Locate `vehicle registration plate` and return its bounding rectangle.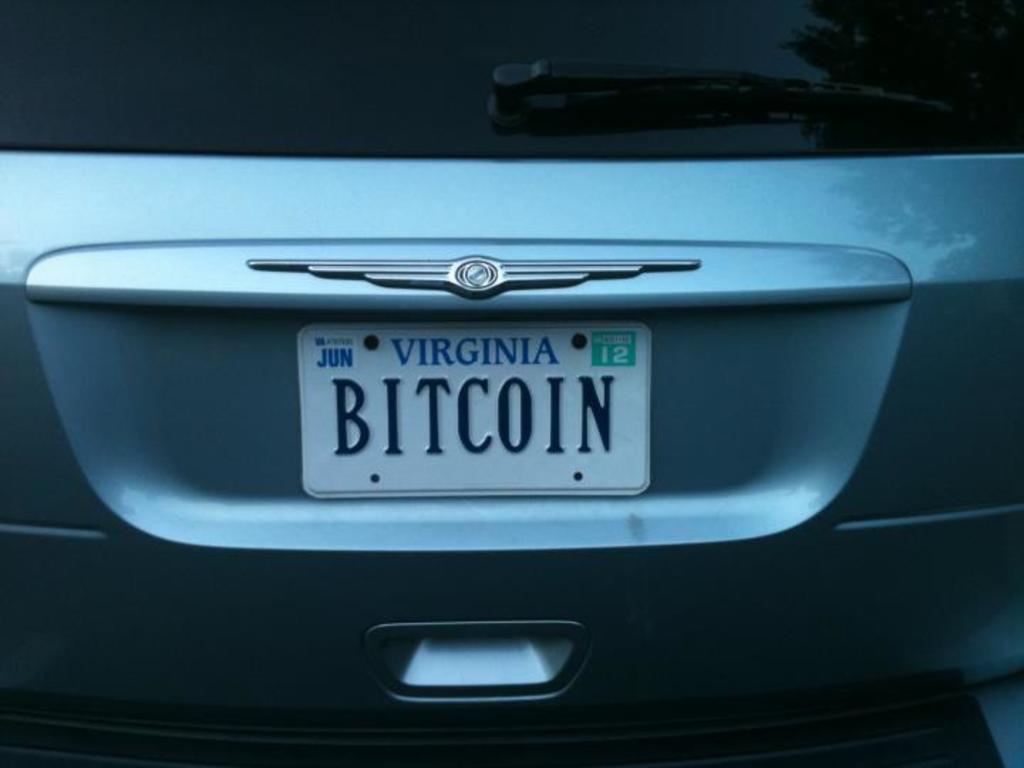
{"x1": 296, "y1": 313, "x2": 653, "y2": 492}.
